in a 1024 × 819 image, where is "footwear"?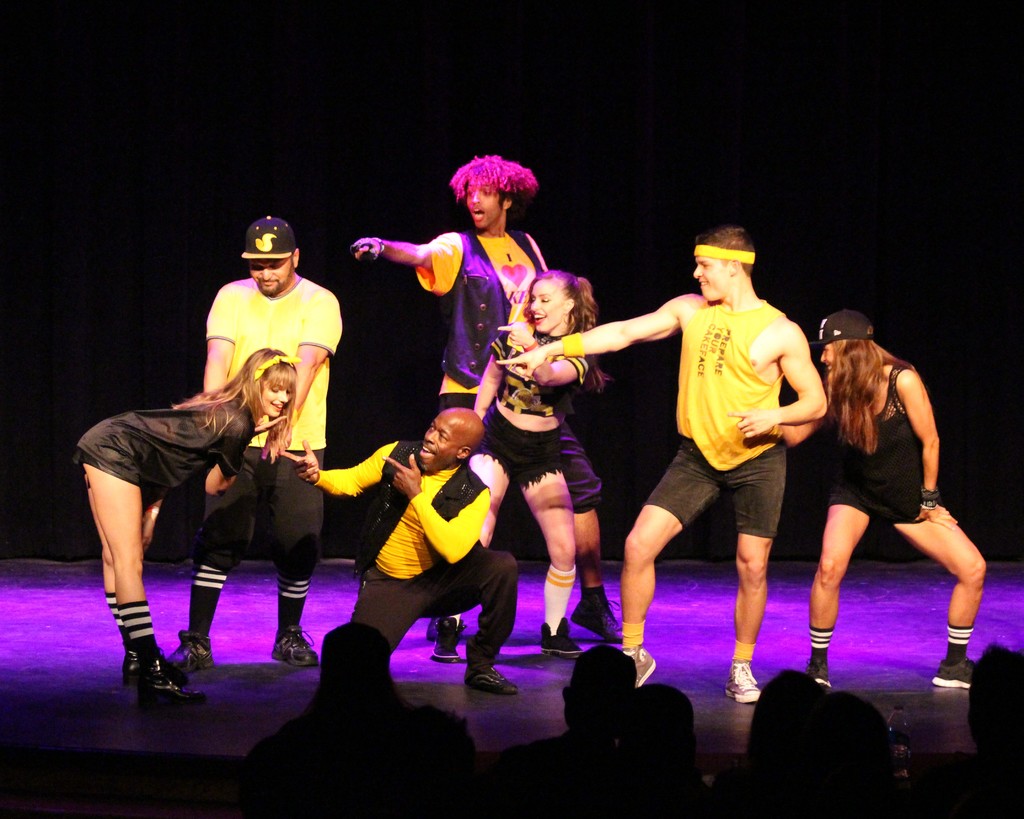
<bbox>434, 616, 467, 664</bbox>.
